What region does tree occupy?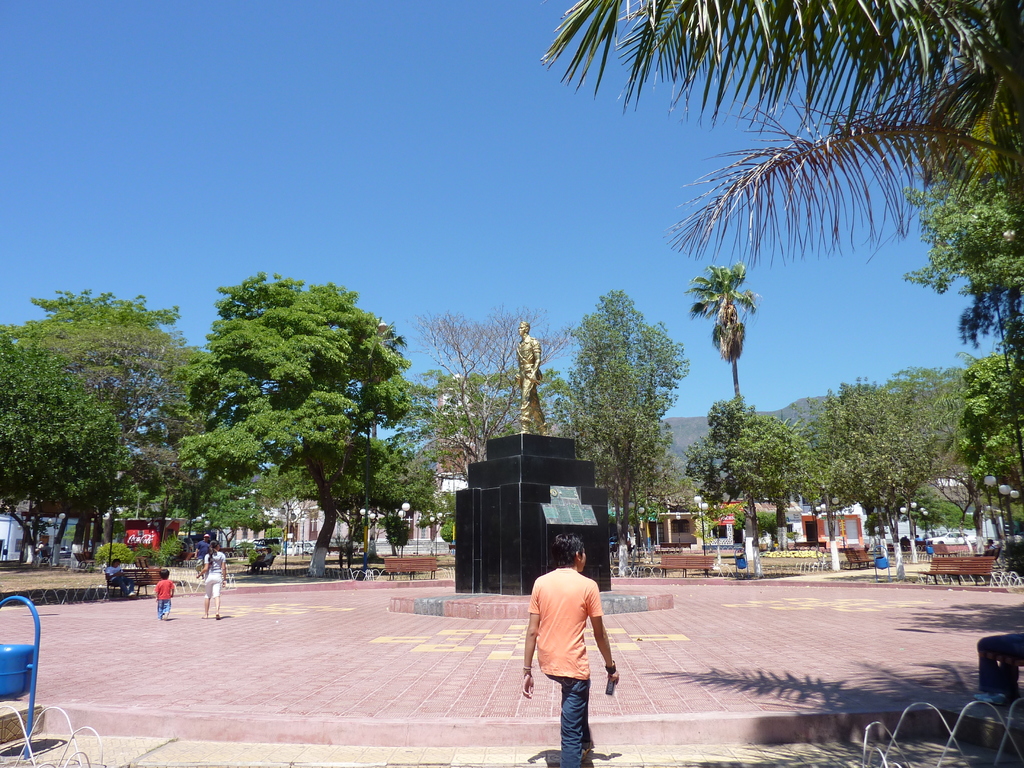
[x1=383, y1=509, x2=417, y2=548].
